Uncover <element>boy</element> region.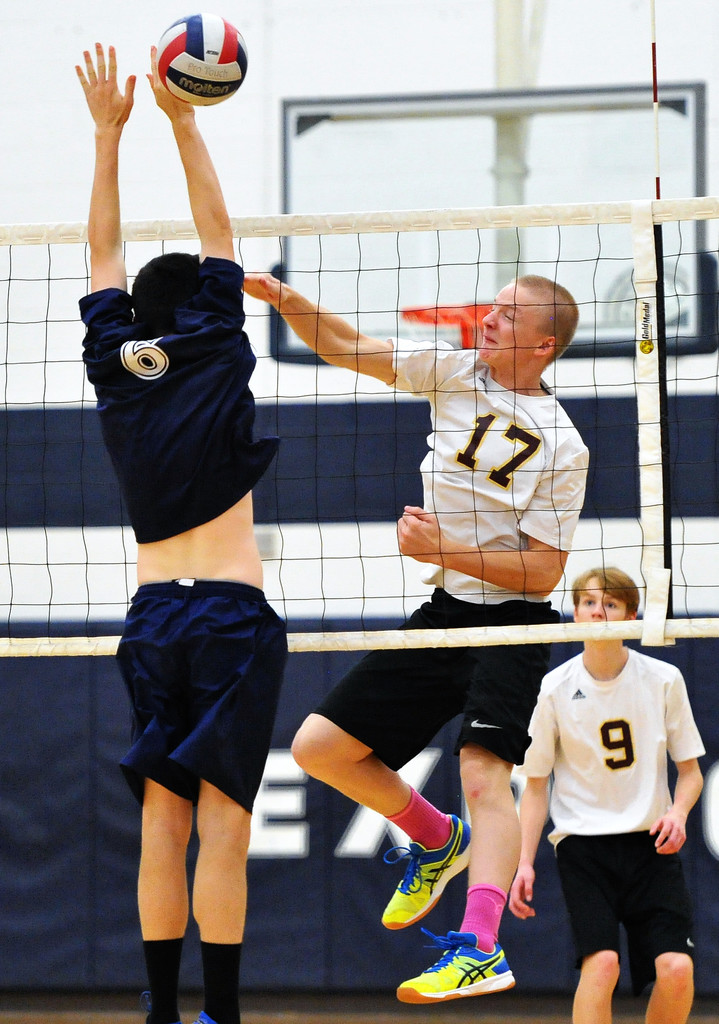
Uncovered: 509, 564, 702, 1023.
